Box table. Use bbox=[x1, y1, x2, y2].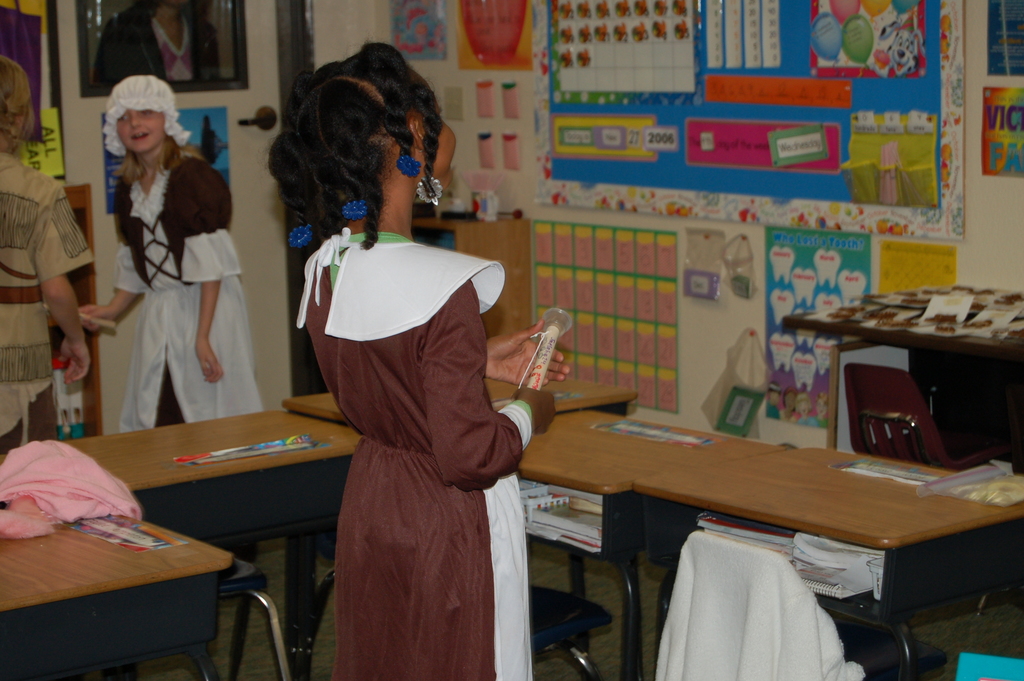
bbox=[279, 370, 632, 680].
